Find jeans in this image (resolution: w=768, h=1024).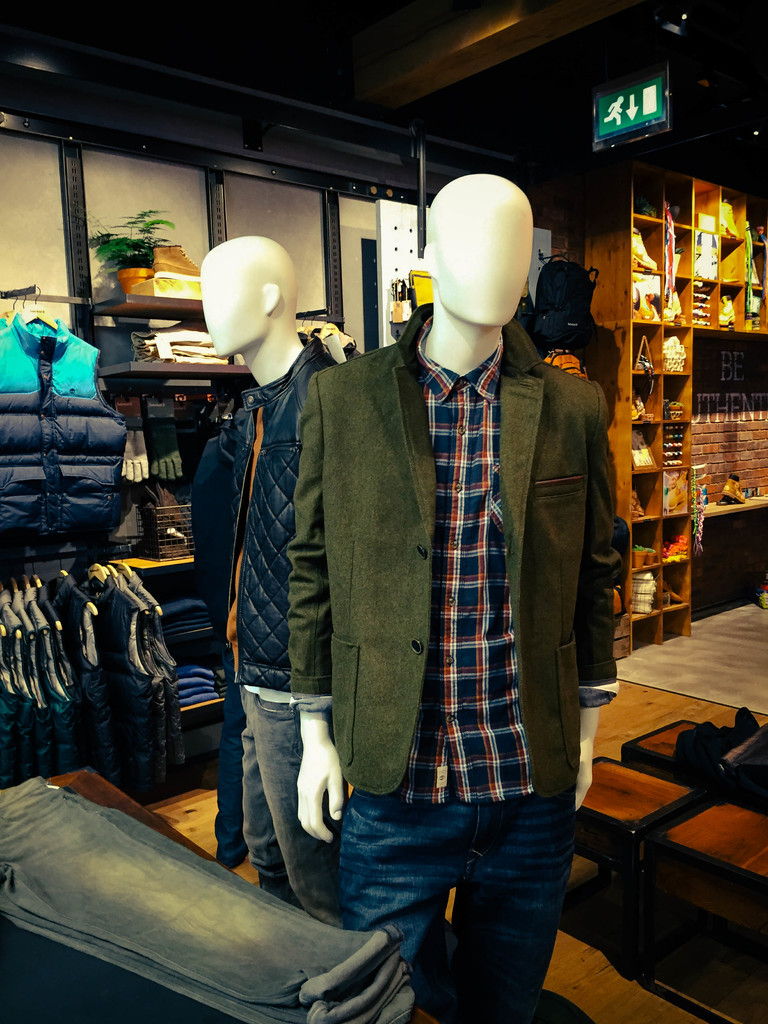
[0,769,415,1022].
